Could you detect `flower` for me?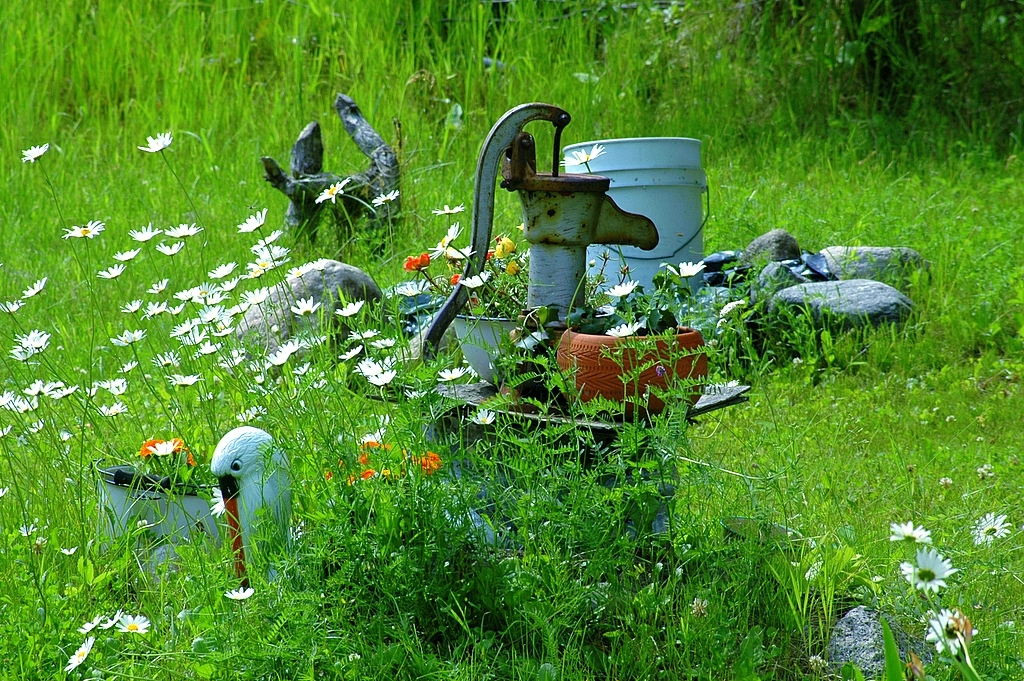
Detection result: crop(969, 510, 1010, 547).
